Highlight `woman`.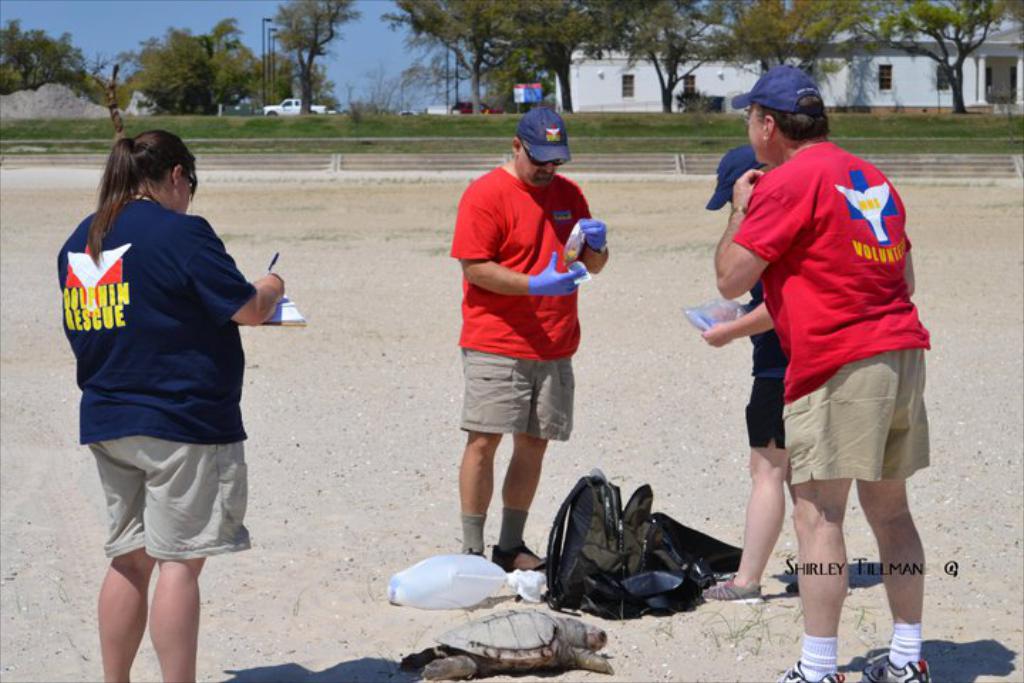
Highlighted region: (left=50, top=122, right=276, bottom=660).
